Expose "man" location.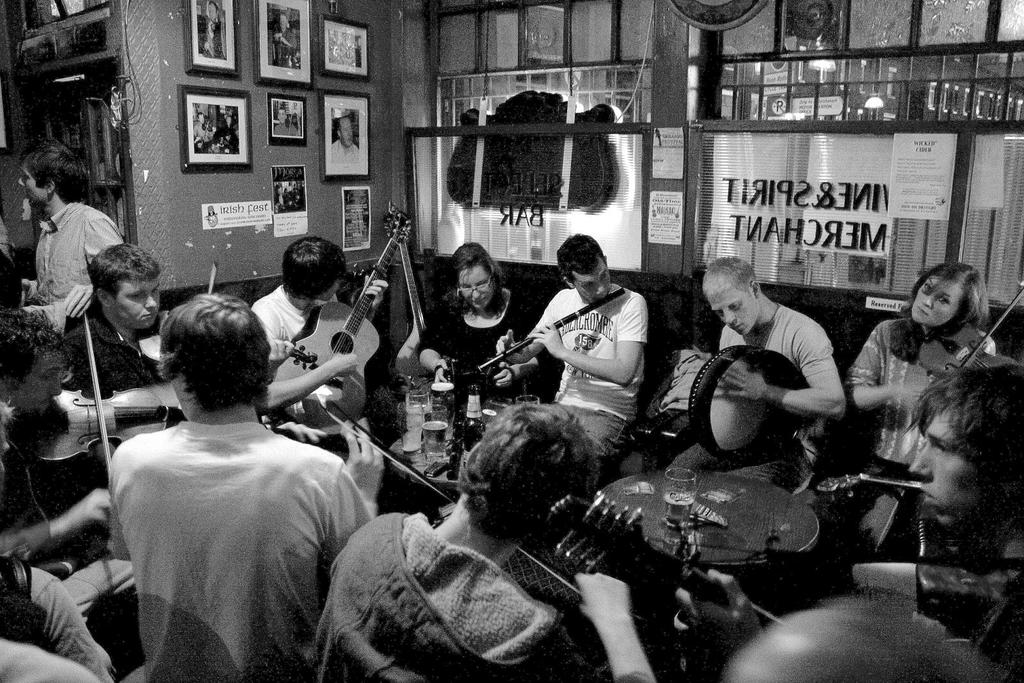
Exposed at bbox(495, 232, 648, 456).
